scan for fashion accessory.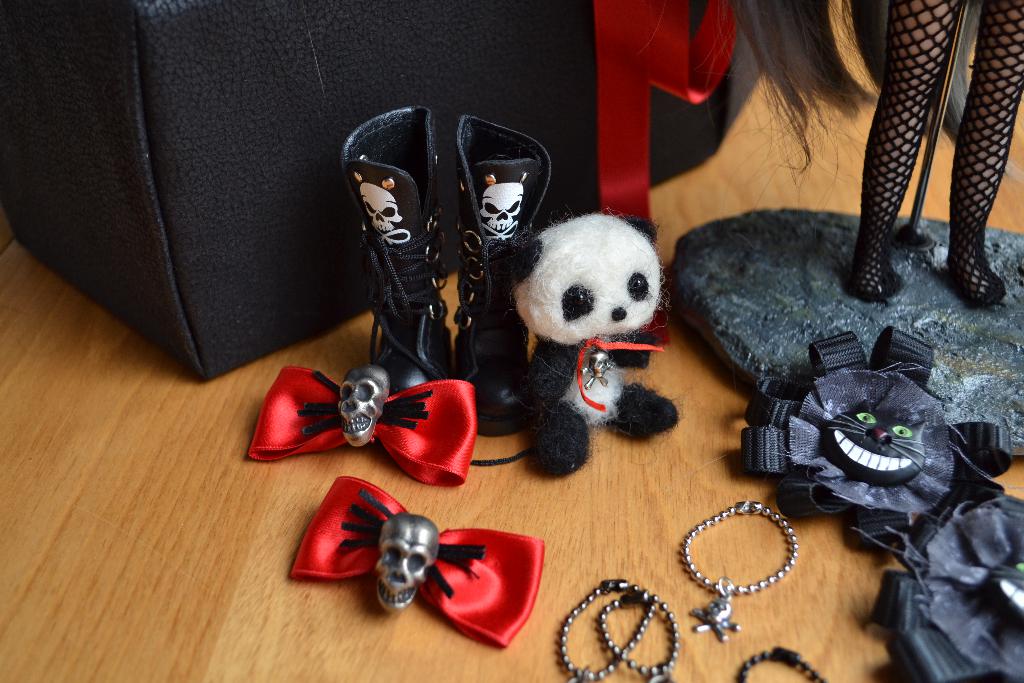
Scan result: <bbox>362, 100, 452, 391</bbox>.
